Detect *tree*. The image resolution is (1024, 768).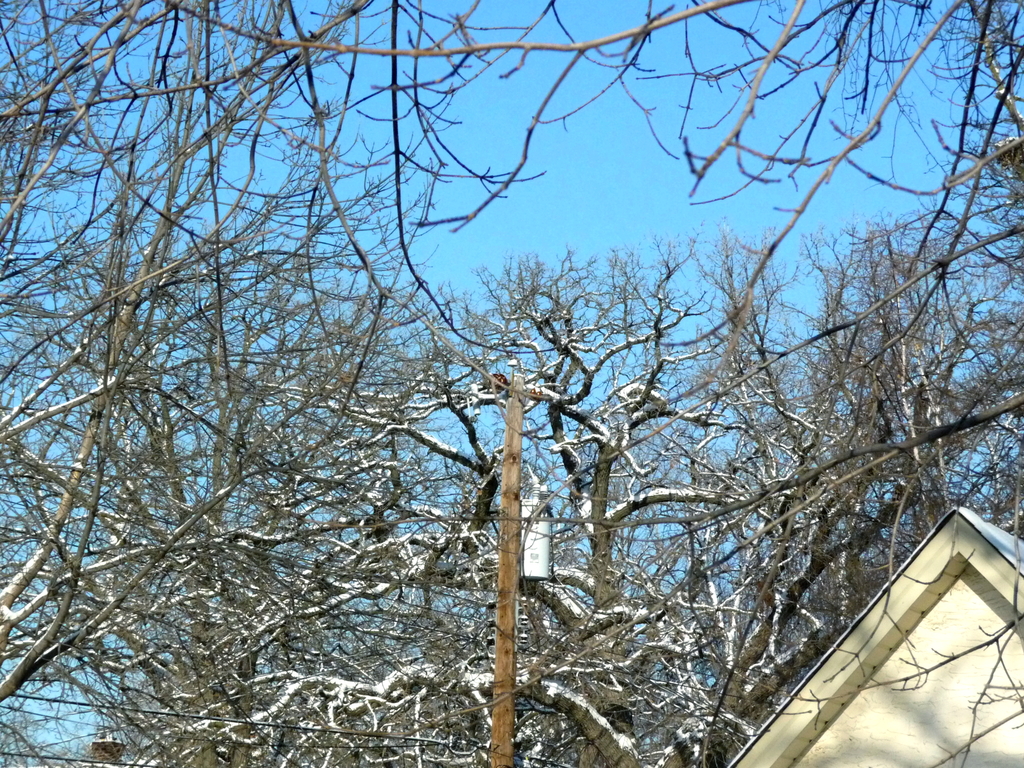
rect(0, 0, 1023, 767).
